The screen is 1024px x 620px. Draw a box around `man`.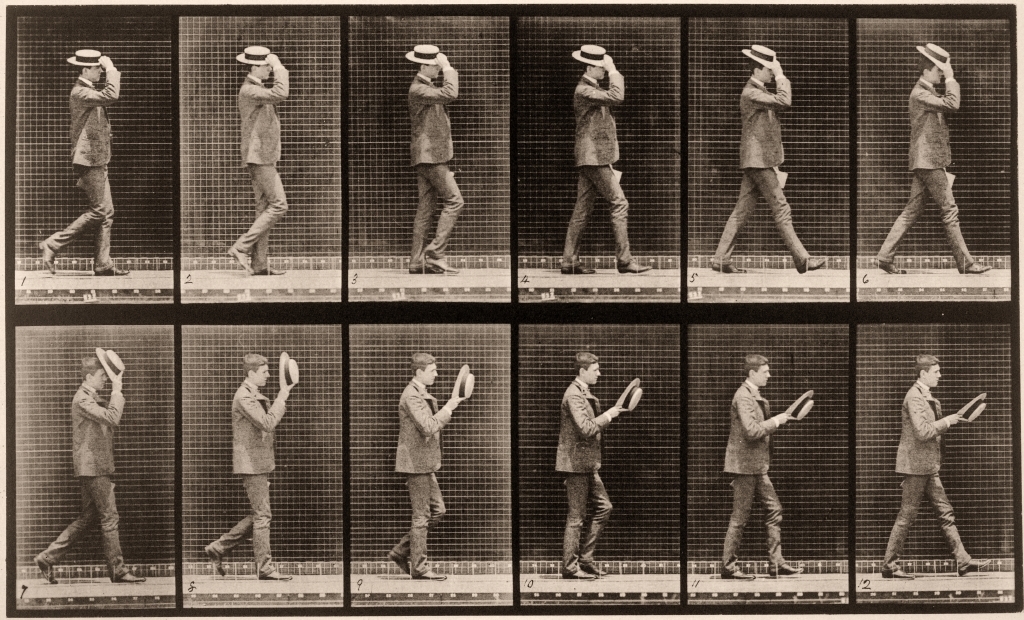
(left=388, top=344, right=476, bottom=579).
